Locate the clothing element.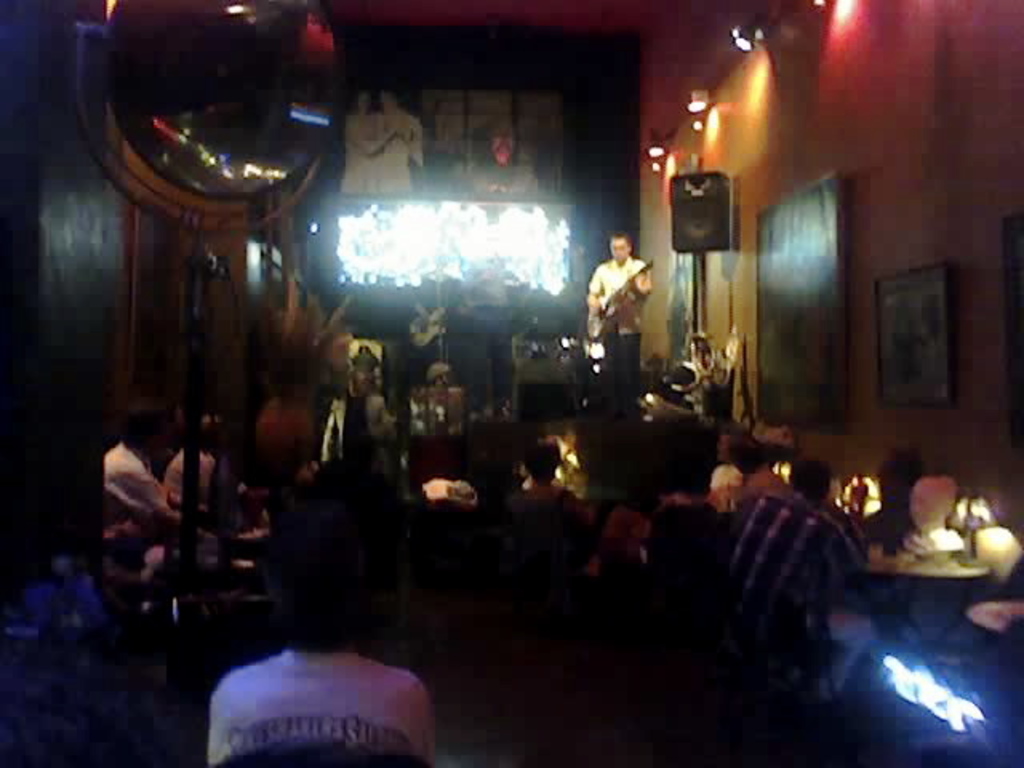
Element bbox: (106, 442, 168, 526).
